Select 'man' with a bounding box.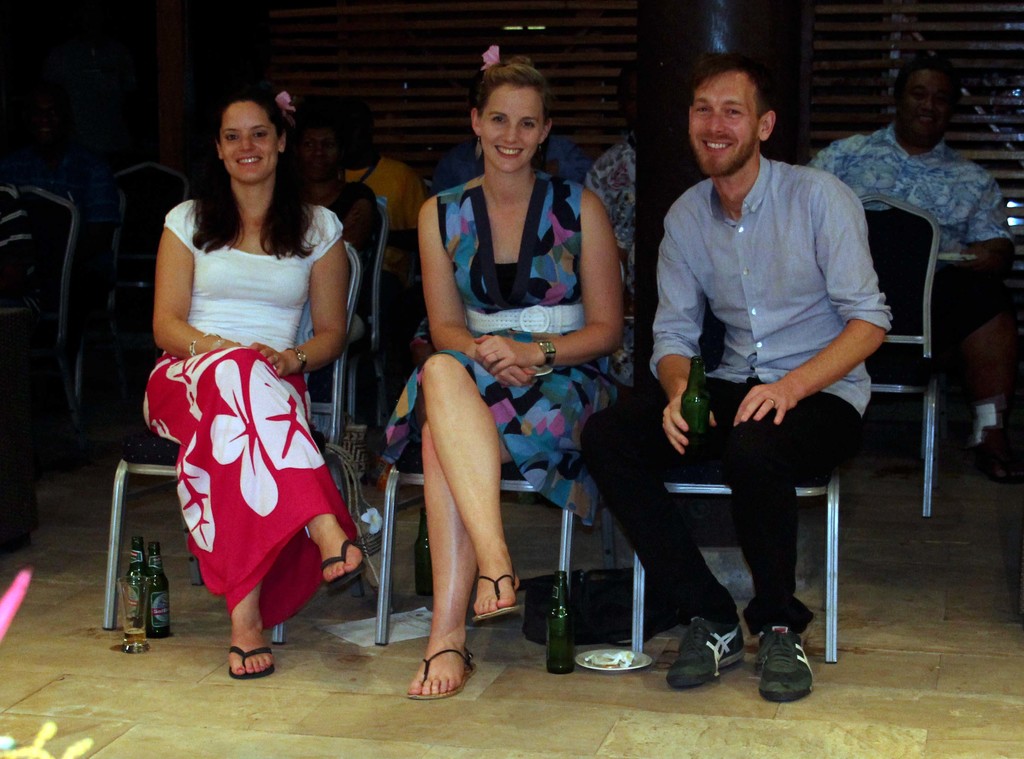
bbox=(582, 54, 886, 692).
